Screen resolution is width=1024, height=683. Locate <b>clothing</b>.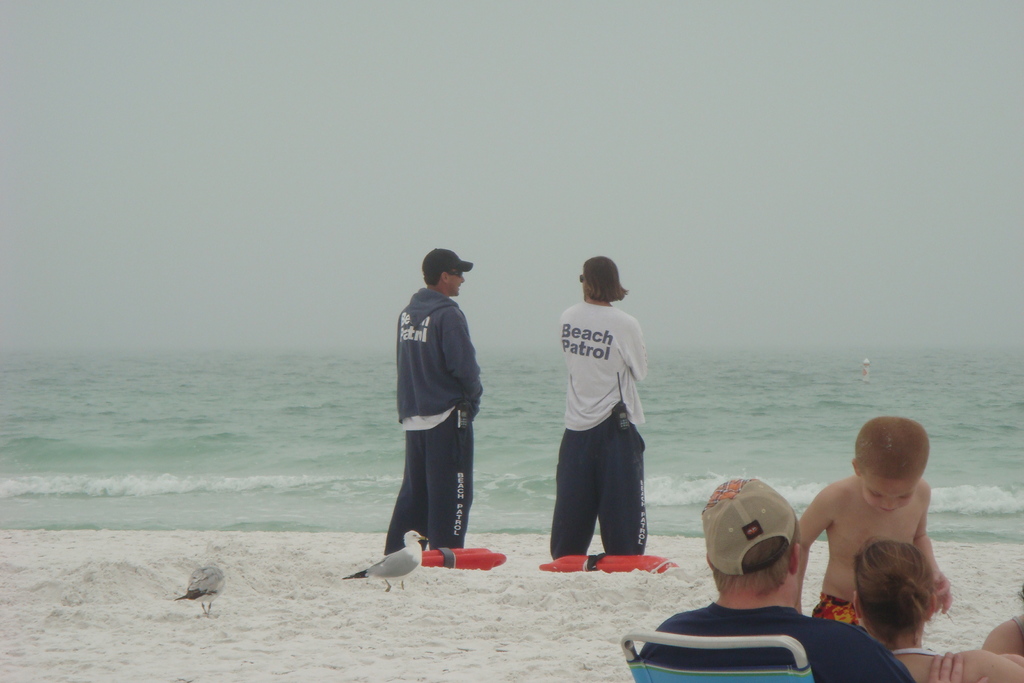
region(393, 284, 488, 557).
